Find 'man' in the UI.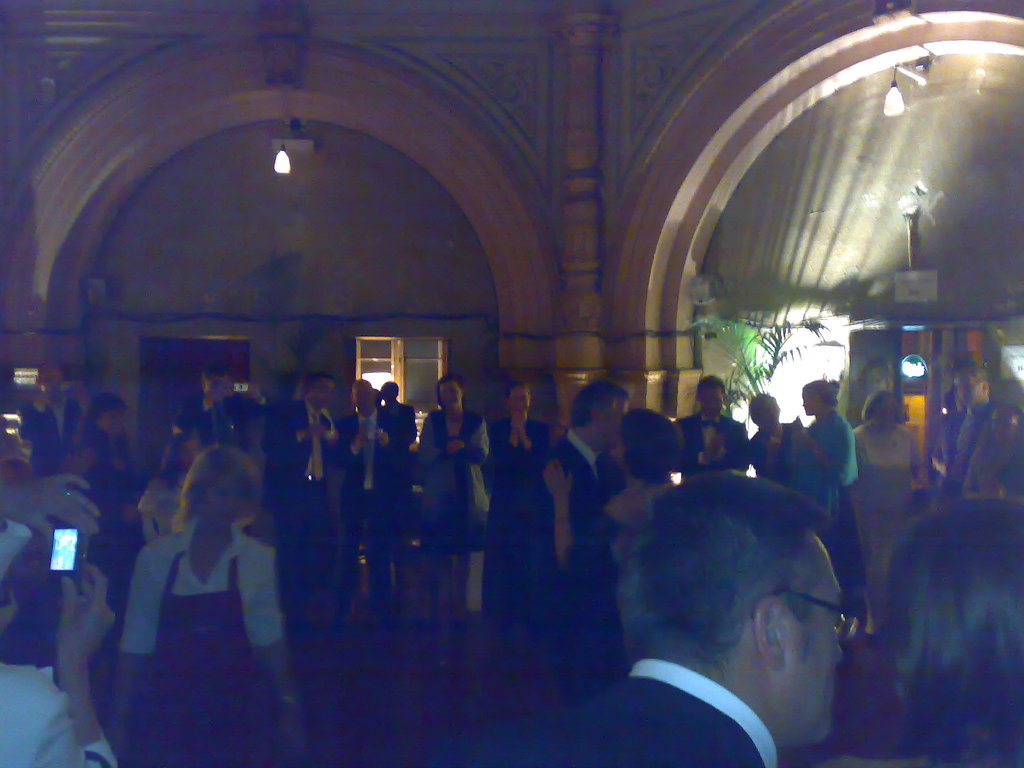
UI element at locate(433, 472, 844, 767).
